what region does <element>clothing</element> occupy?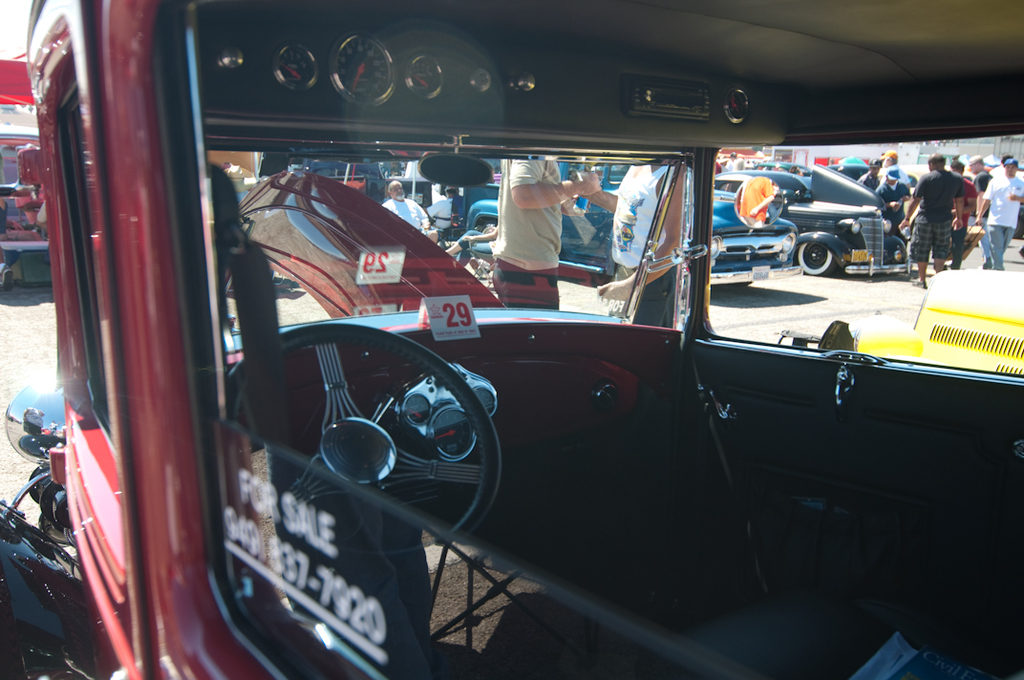
597/159/681/320.
